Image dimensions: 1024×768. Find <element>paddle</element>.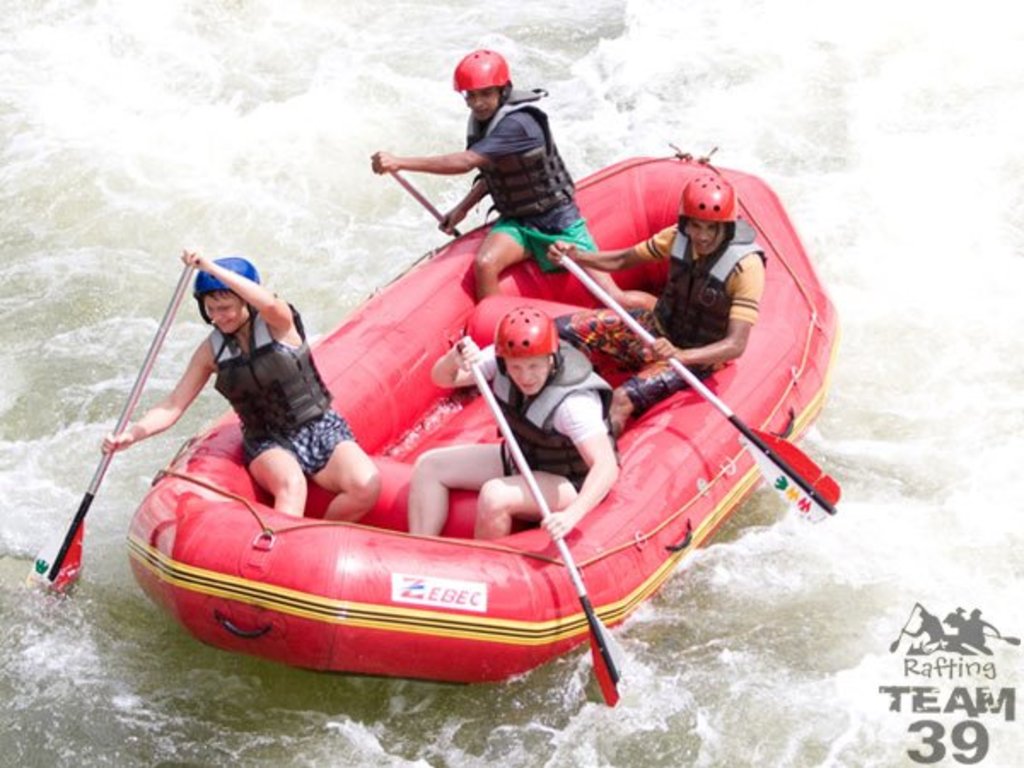
(26, 253, 193, 596).
